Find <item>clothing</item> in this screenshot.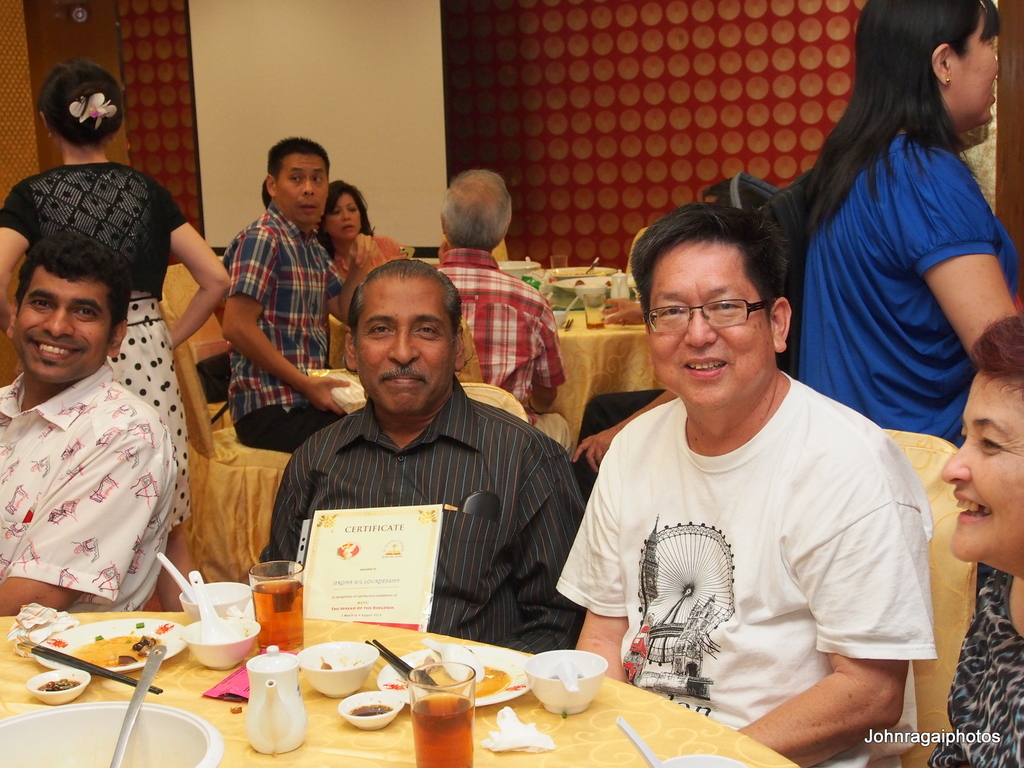
The bounding box for <item>clothing</item> is x1=567 y1=337 x2=932 y2=749.
